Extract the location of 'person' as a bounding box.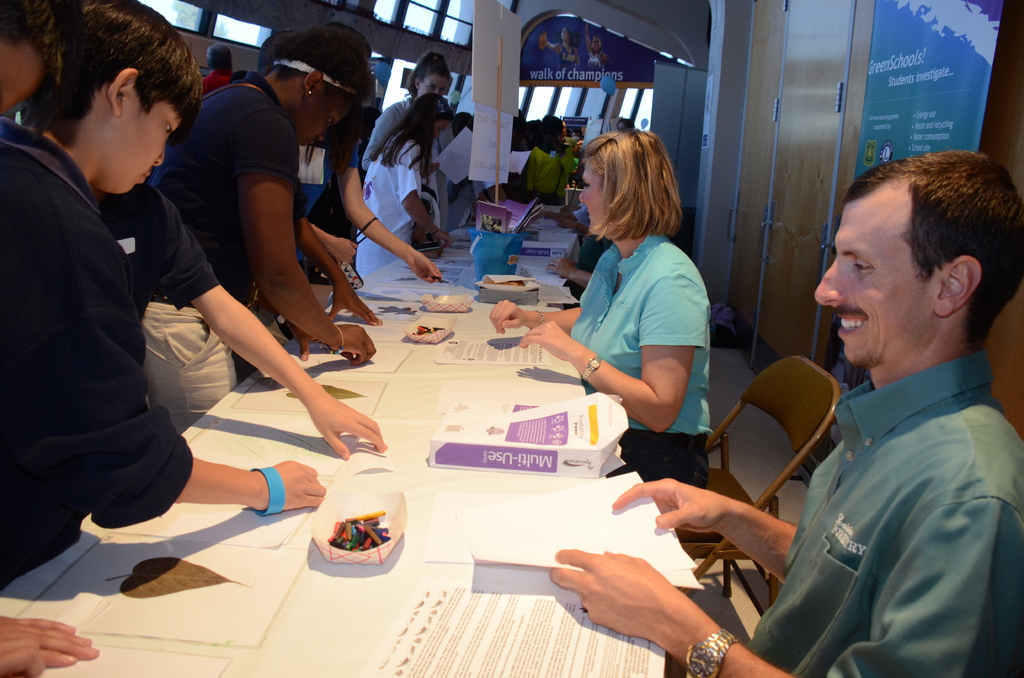
{"left": 153, "top": 19, "right": 374, "bottom": 382}.
